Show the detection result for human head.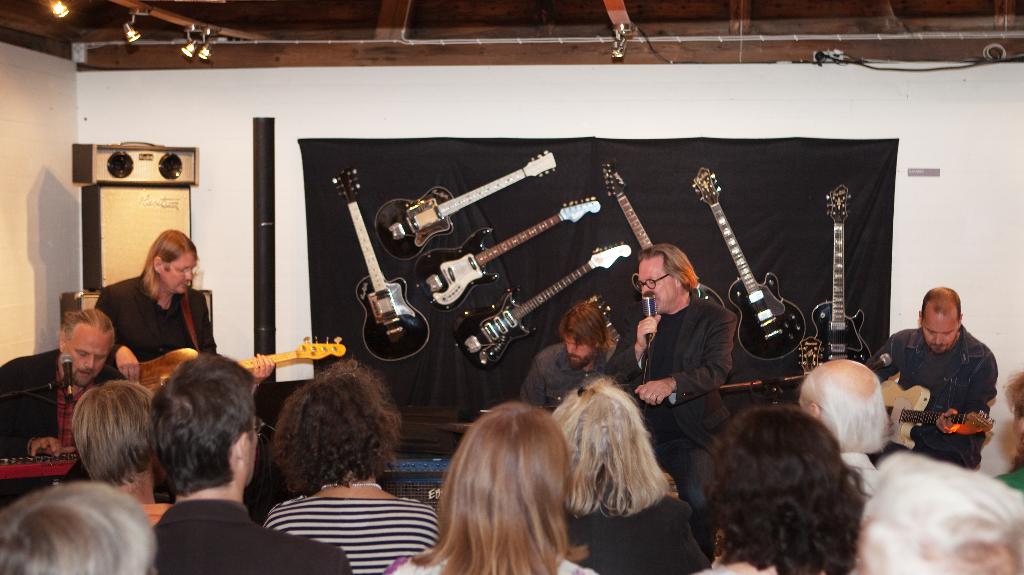
x1=548, y1=375, x2=655, y2=474.
